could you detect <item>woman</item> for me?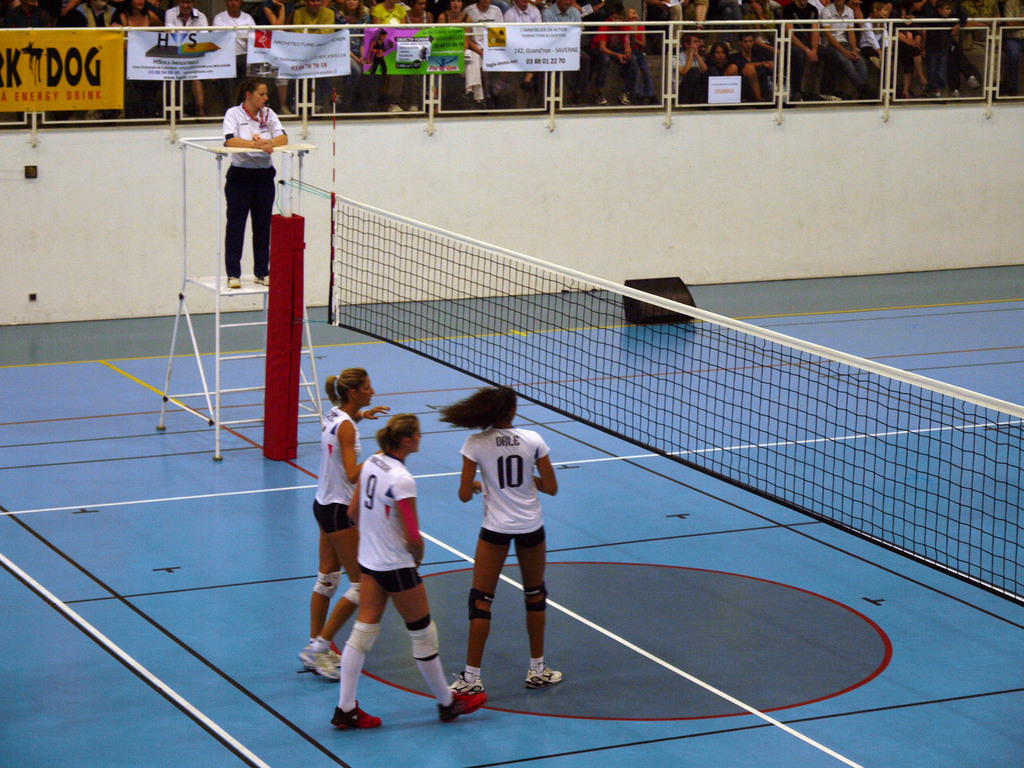
Detection result: Rect(442, 387, 561, 708).
